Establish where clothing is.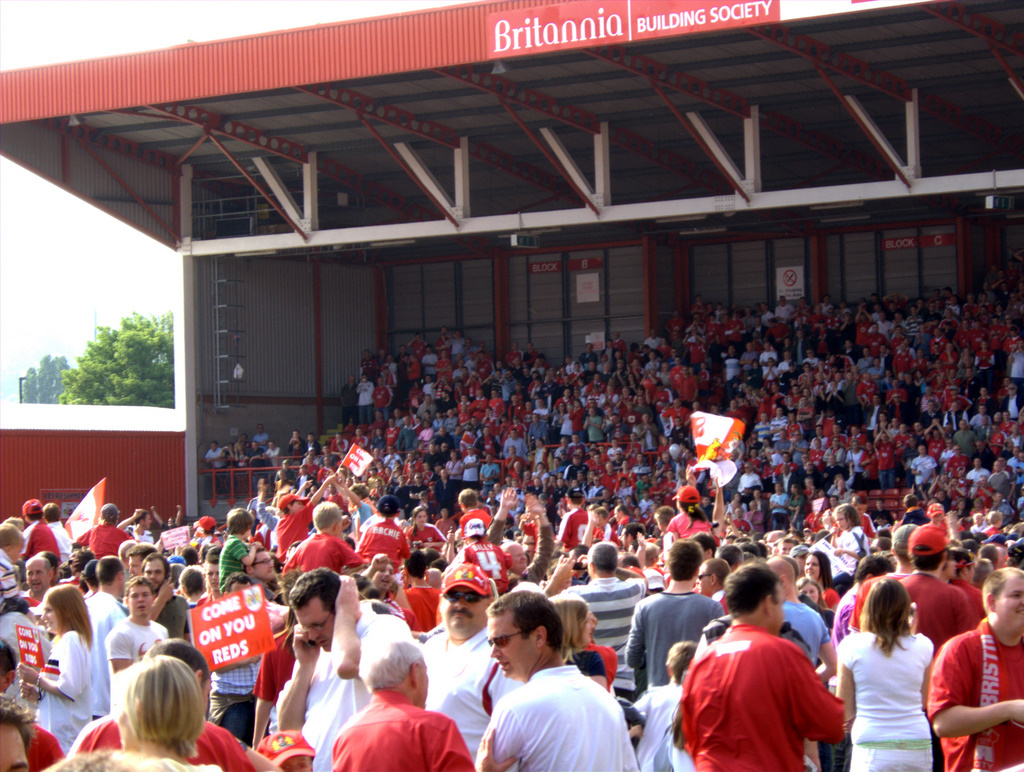
Established at 933:615:1023:771.
